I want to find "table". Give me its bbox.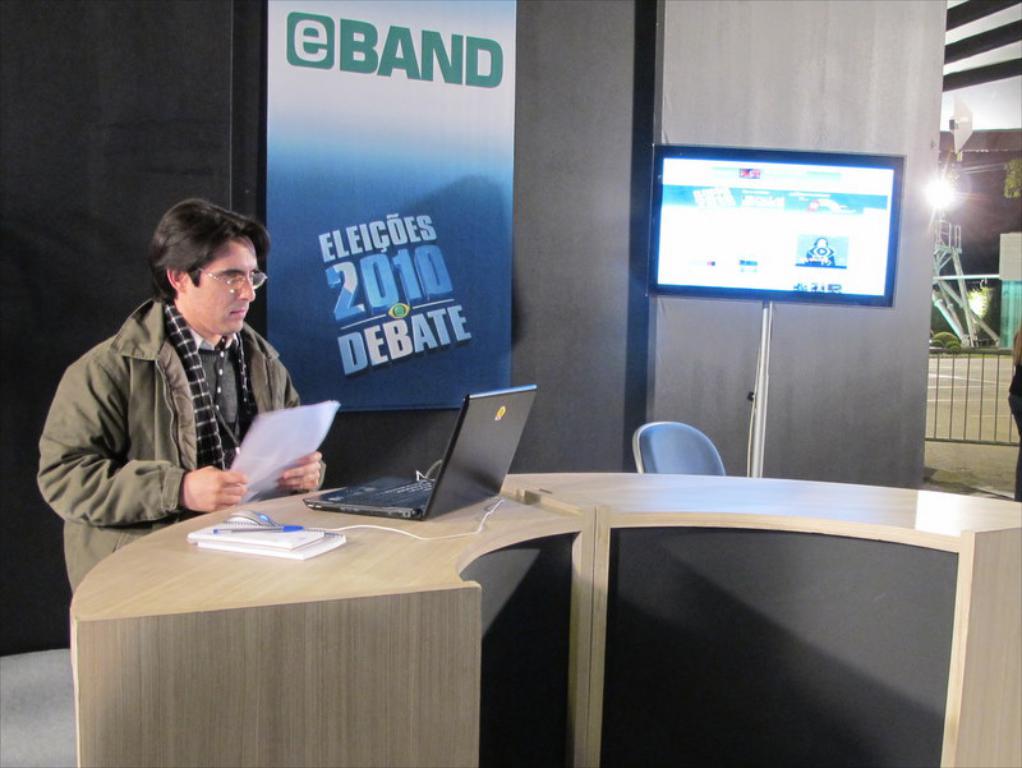
72 469 1021 767.
